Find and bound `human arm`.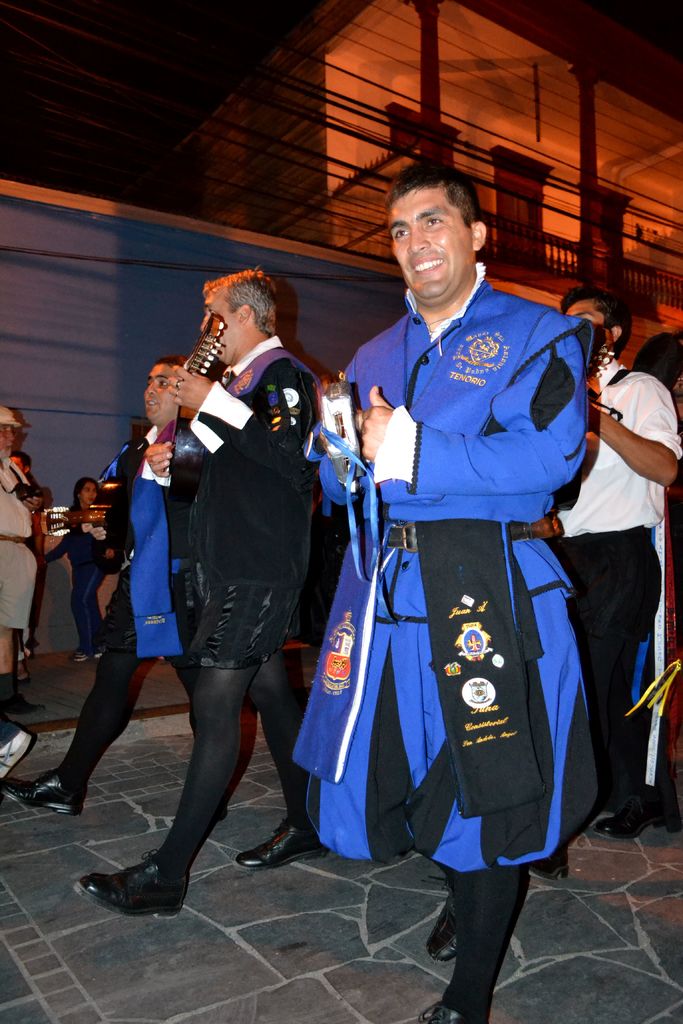
Bound: (left=357, top=321, right=589, bottom=492).
